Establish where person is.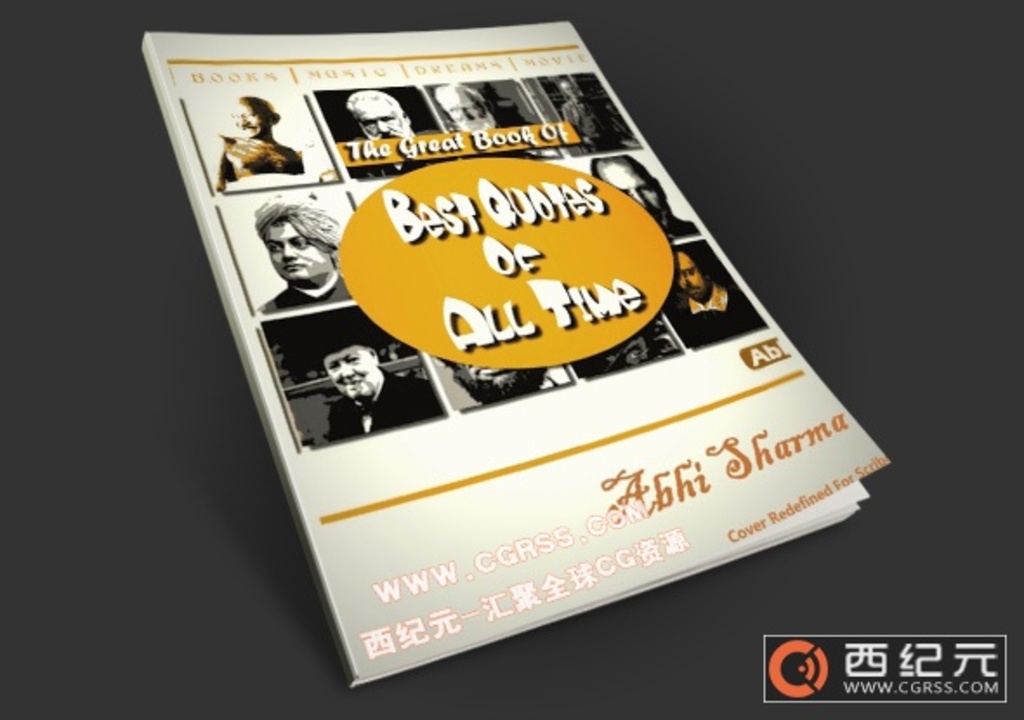
Established at (661,248,760,350).
